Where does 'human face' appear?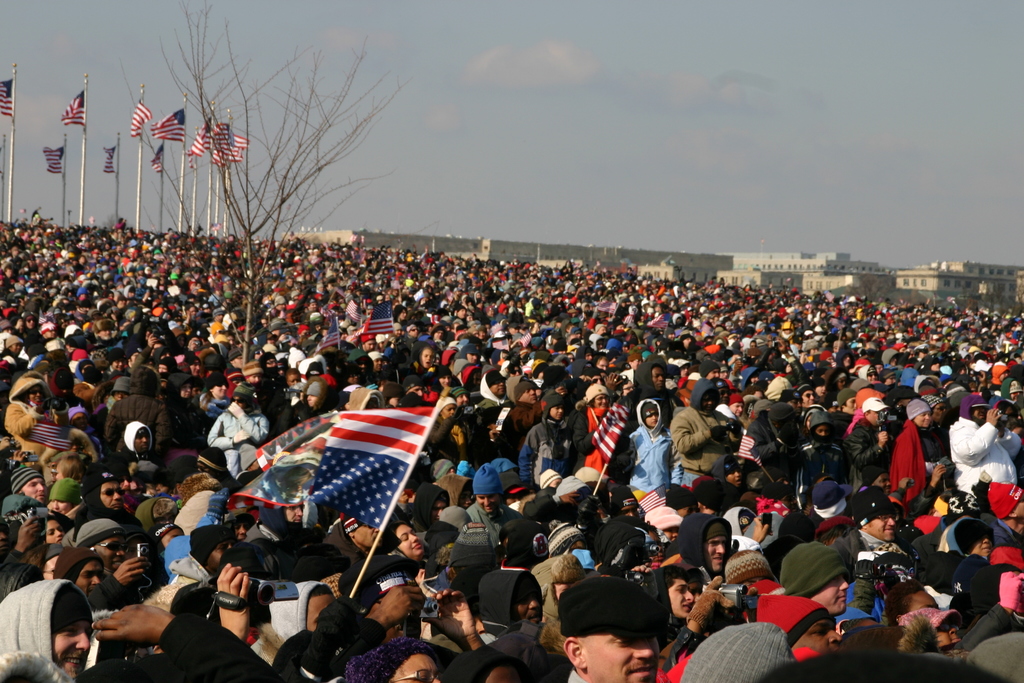
Appears at (x1=810, y1=574, x2=851, y2=613).
